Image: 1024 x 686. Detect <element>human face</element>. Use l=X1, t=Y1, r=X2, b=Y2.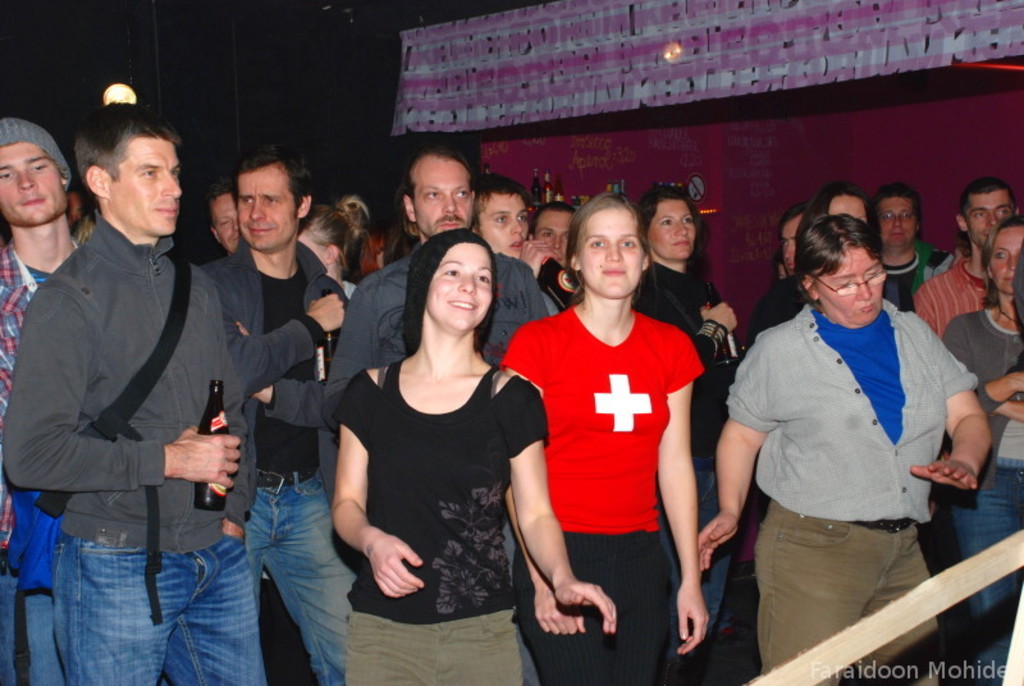
l=988, t=216, r=1023, b=289.
